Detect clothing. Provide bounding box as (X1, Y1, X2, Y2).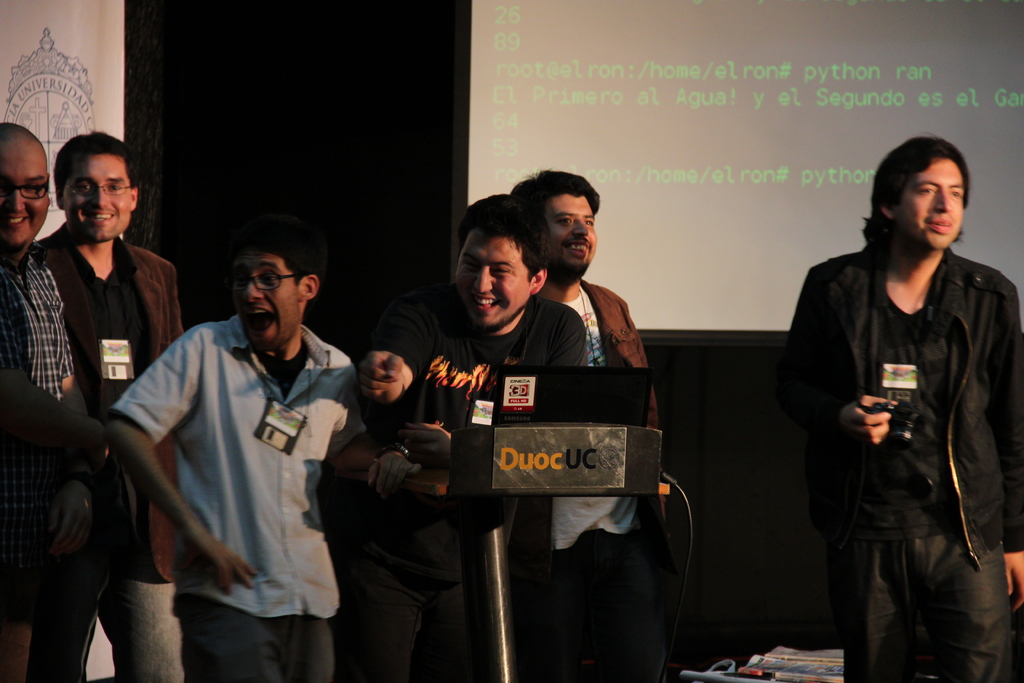
(503, 281, 669, 582).
